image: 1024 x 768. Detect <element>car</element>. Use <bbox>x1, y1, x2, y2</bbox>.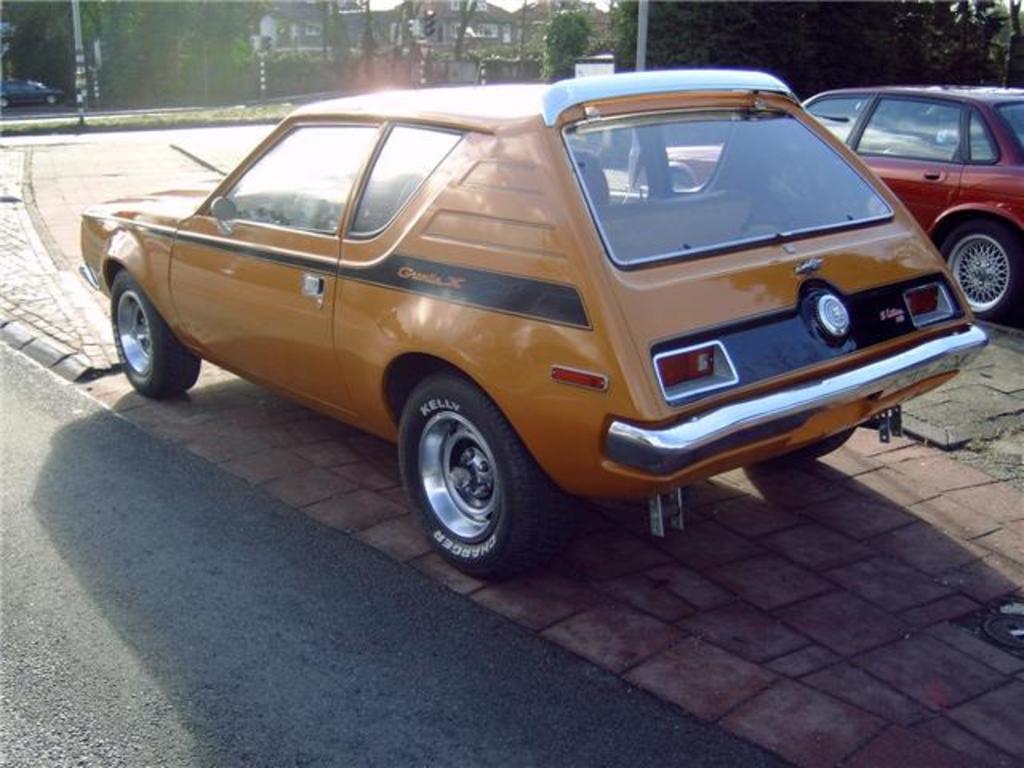
<bbox>85, 90, 990, 586</bbox>.
